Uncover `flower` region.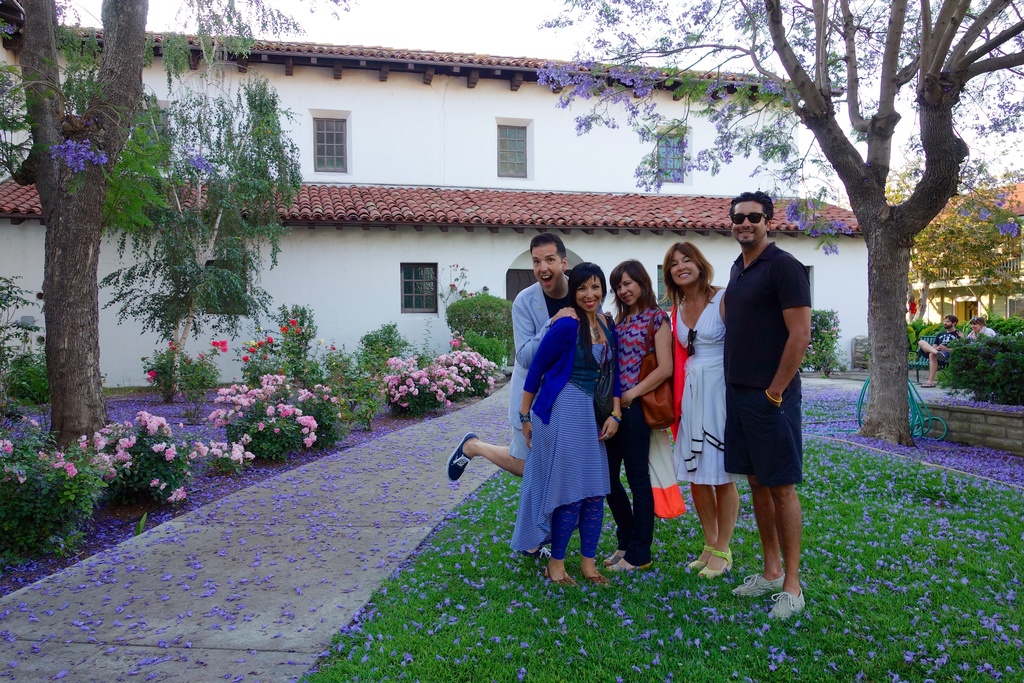
Uncovered: box(211, 338, 220, 348).
